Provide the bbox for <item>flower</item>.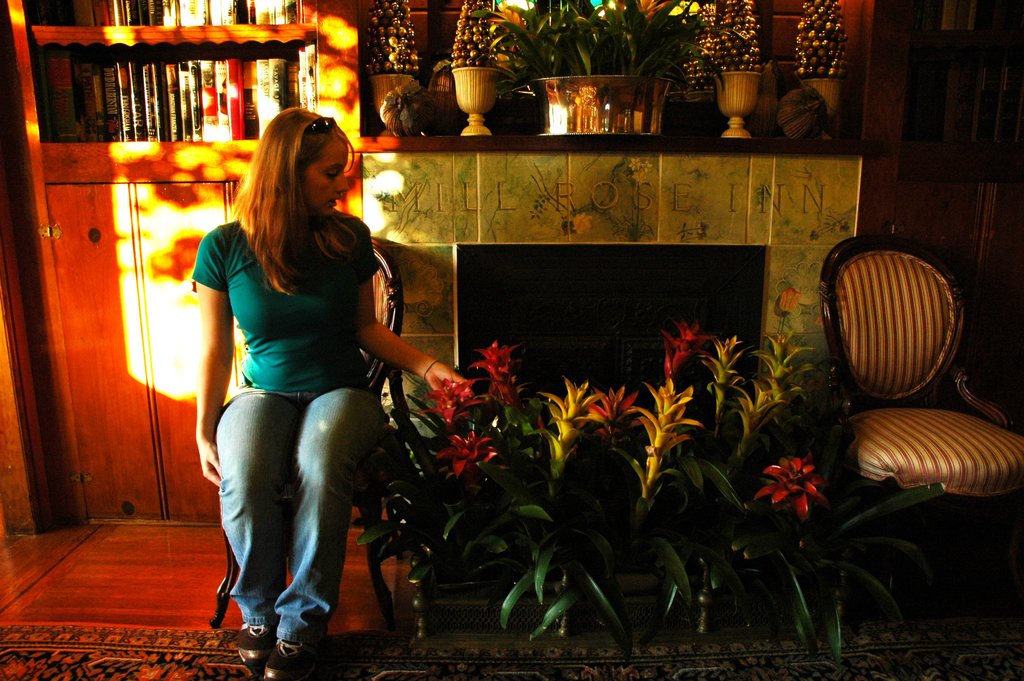
626:378:703:502.
